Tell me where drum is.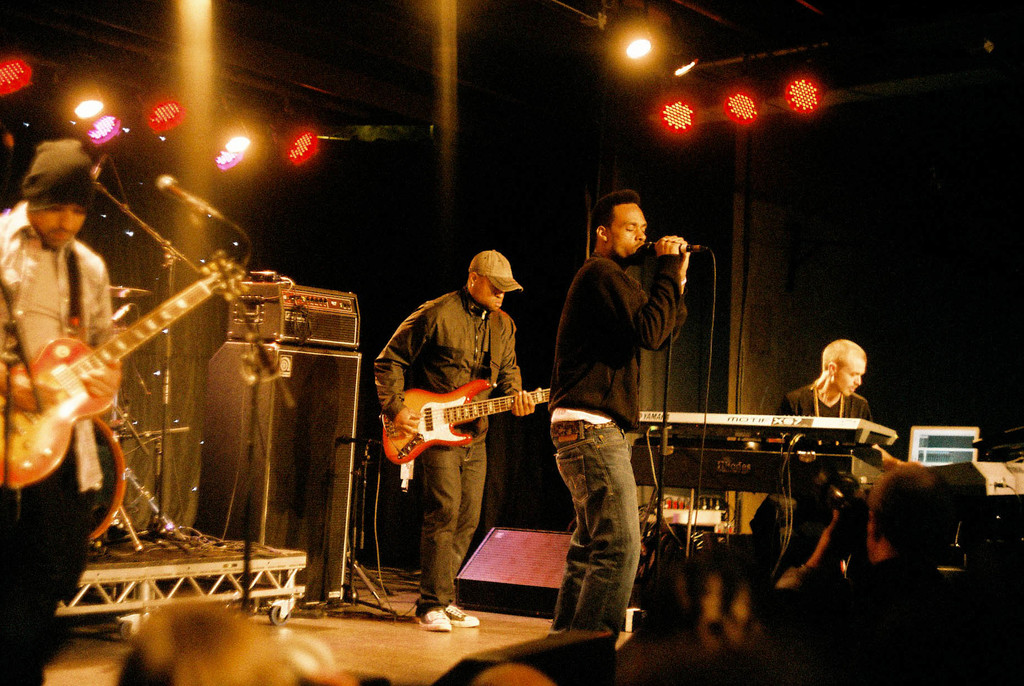
drum is at (left=84, top=421, right=127, bottom=546).
